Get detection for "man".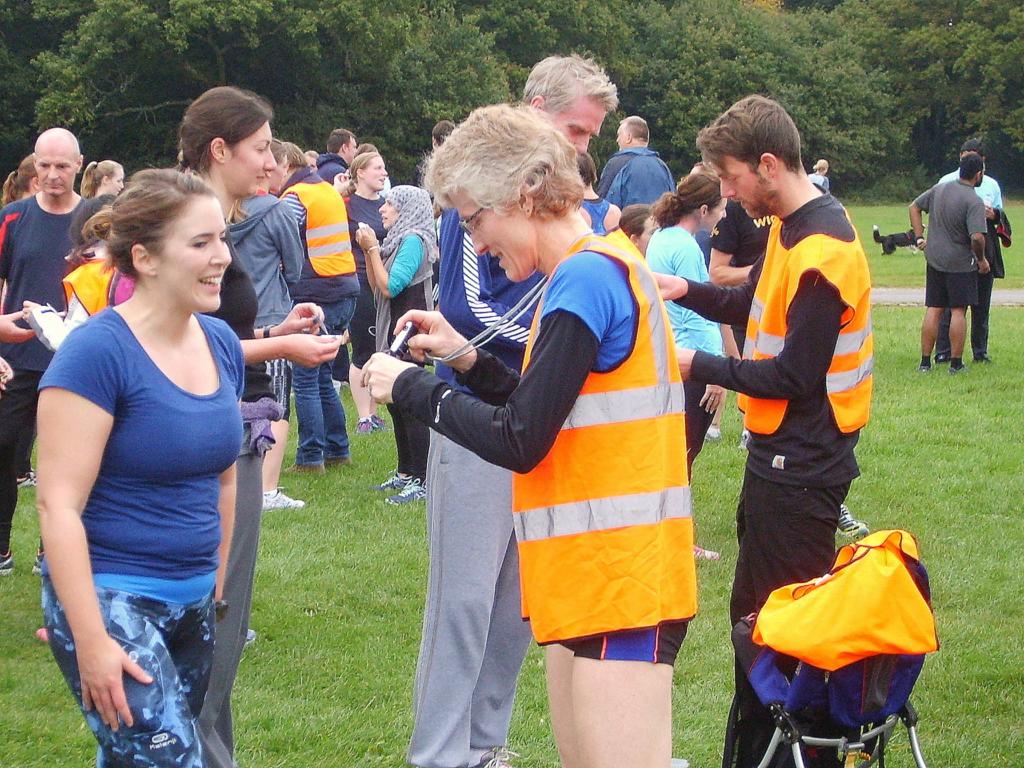
Detection: x1=0 y1=127 x2=91 y2=574.
